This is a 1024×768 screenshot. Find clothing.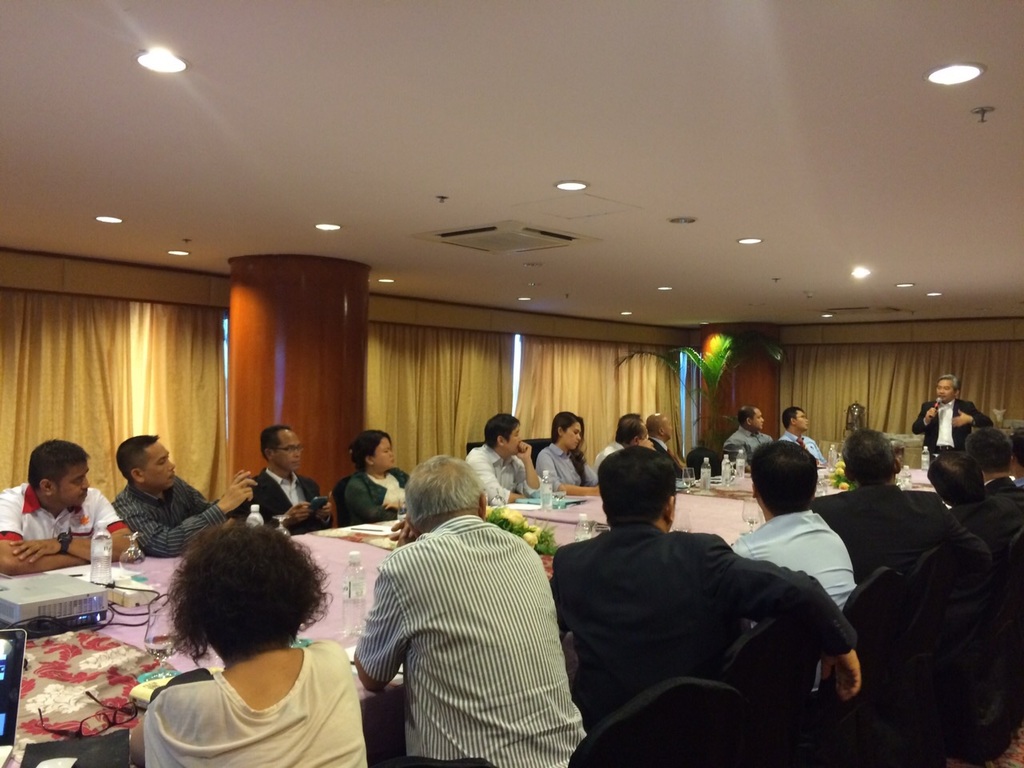
Bounding box: [x1=343, y1=512, x2=583, y2=767].
